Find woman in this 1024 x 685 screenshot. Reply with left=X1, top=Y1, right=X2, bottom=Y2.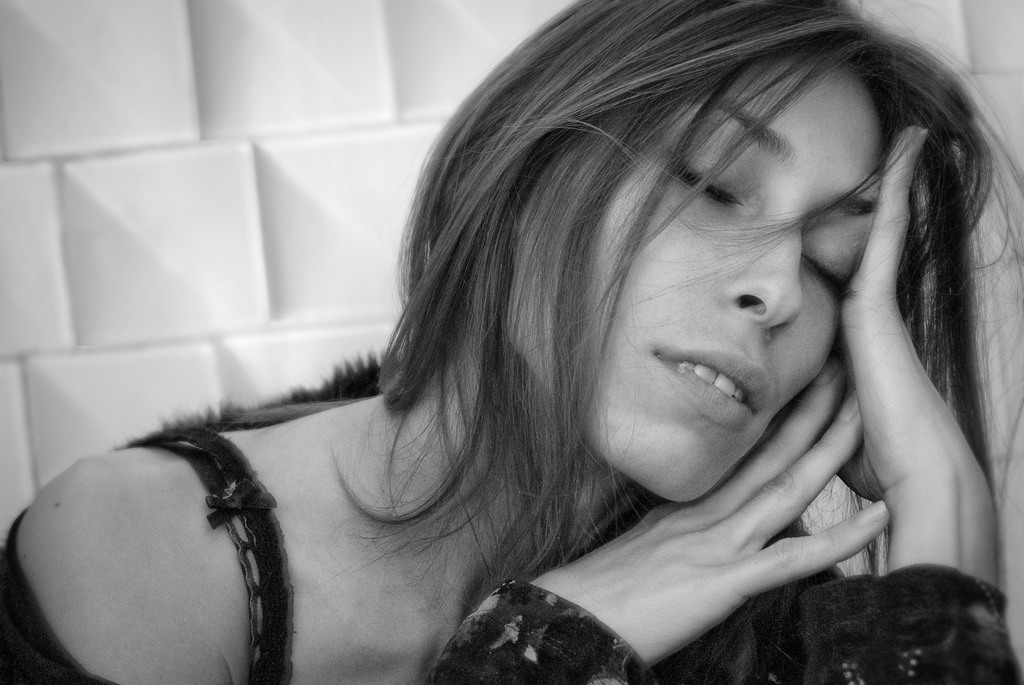
left=50, top=19, right=1015, bottom=682.
